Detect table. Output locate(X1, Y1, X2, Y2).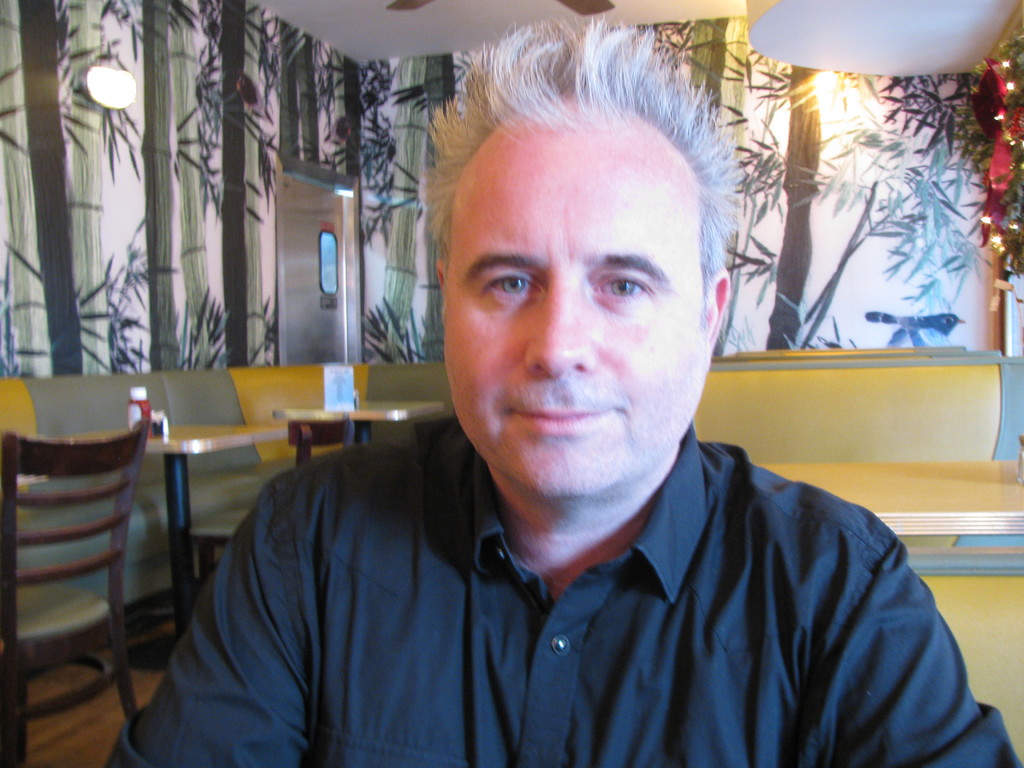
locate(273, 399, 447, 449).
